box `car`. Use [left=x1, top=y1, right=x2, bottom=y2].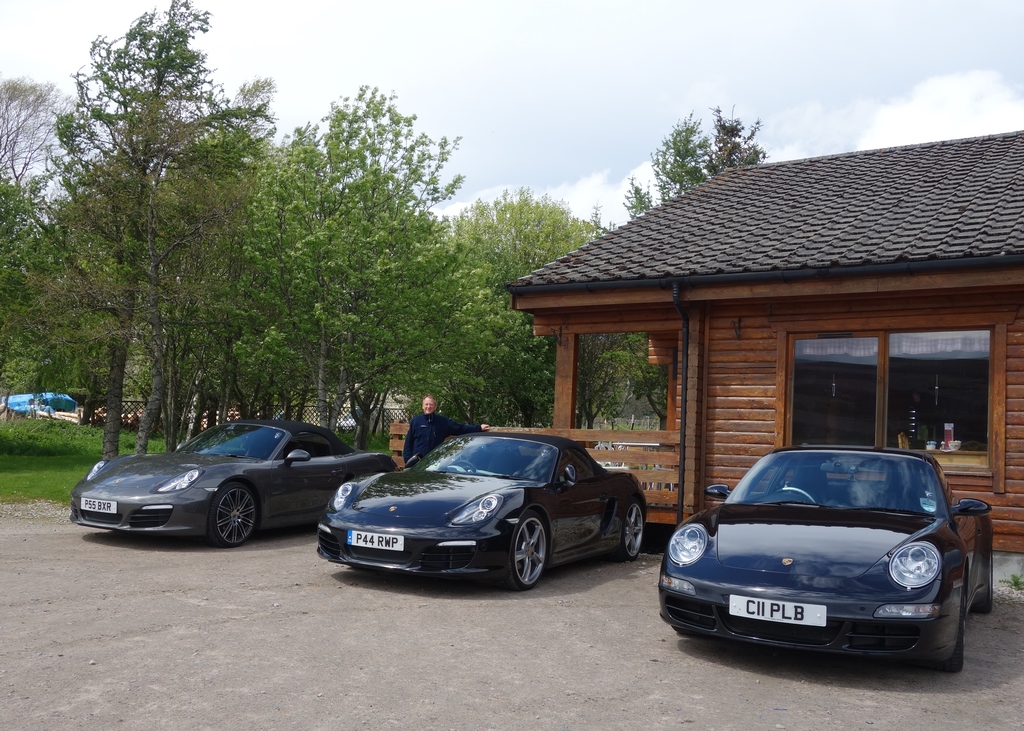
[left=68, top=422, right=405, bottom=546].
